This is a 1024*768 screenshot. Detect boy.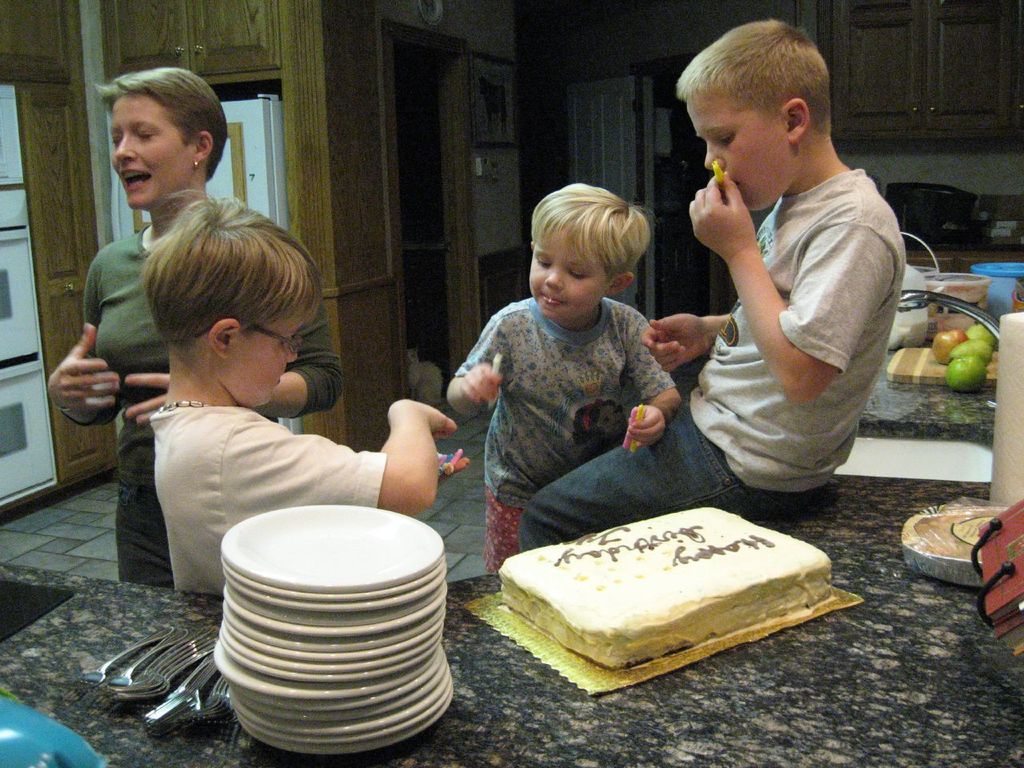
148,190,470,600.
